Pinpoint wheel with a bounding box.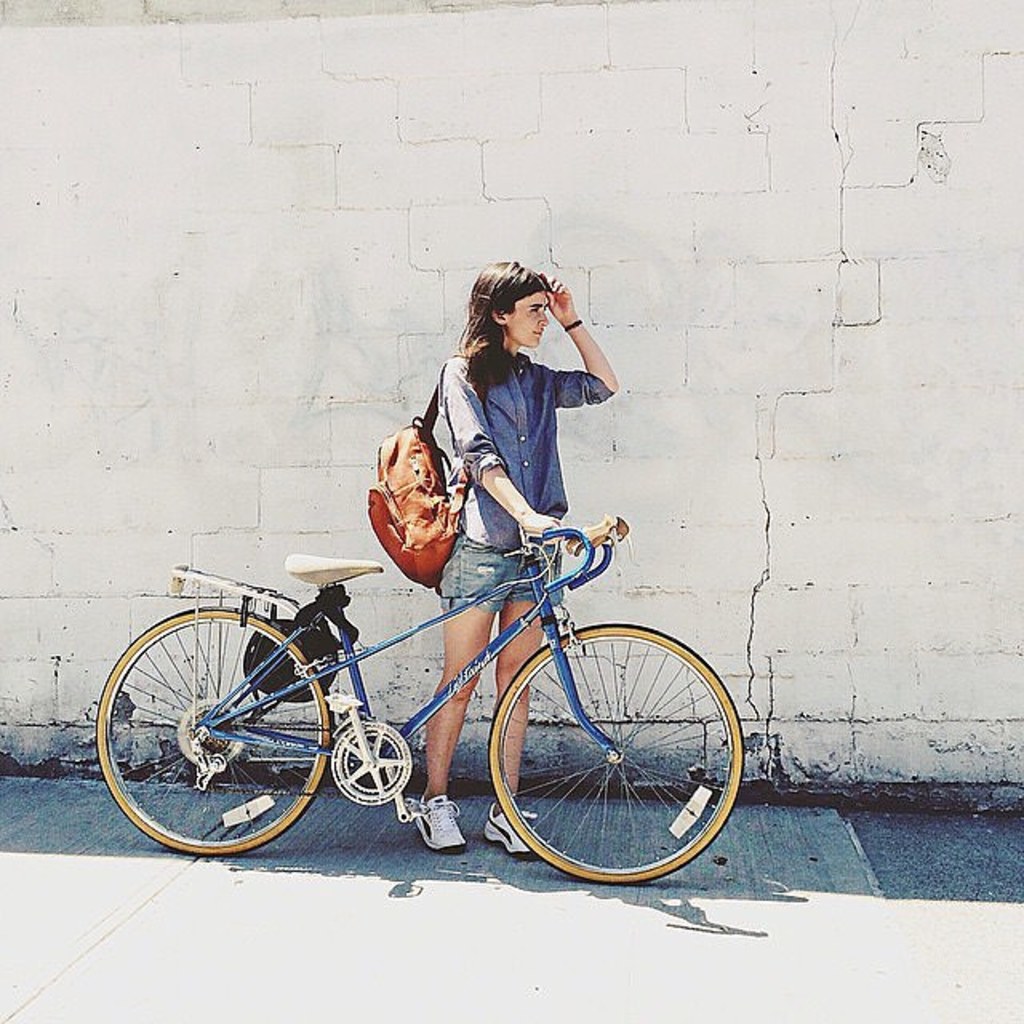
[left=102, top=598, right=373, bottom=856].
